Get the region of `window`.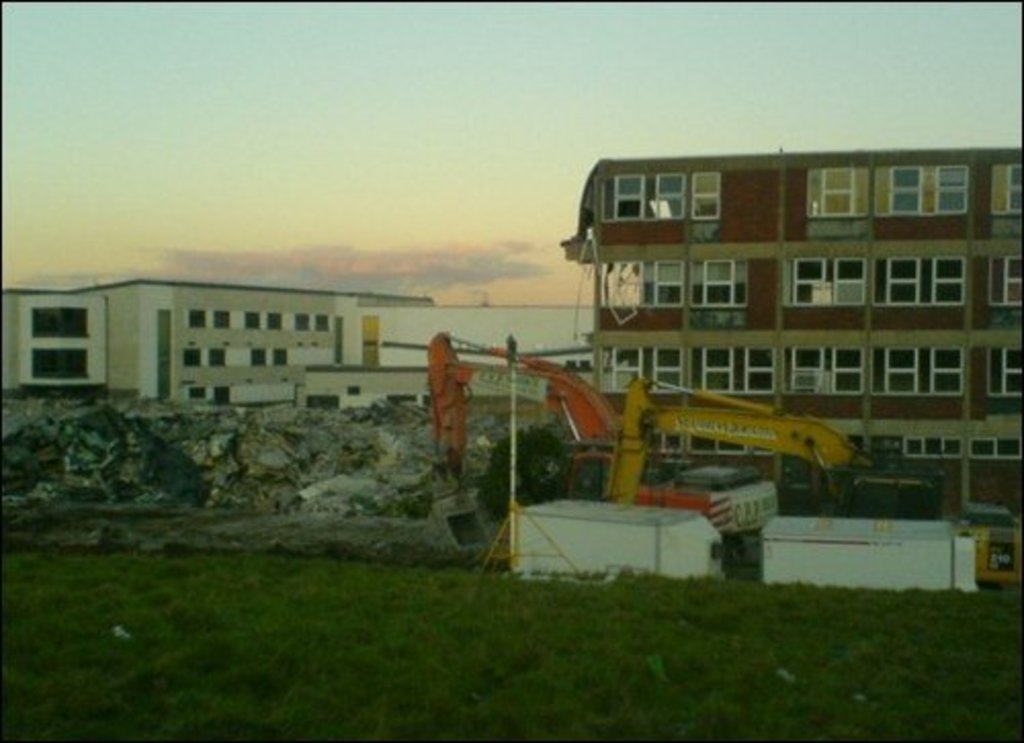
rect(780, 346, 965, 389).
